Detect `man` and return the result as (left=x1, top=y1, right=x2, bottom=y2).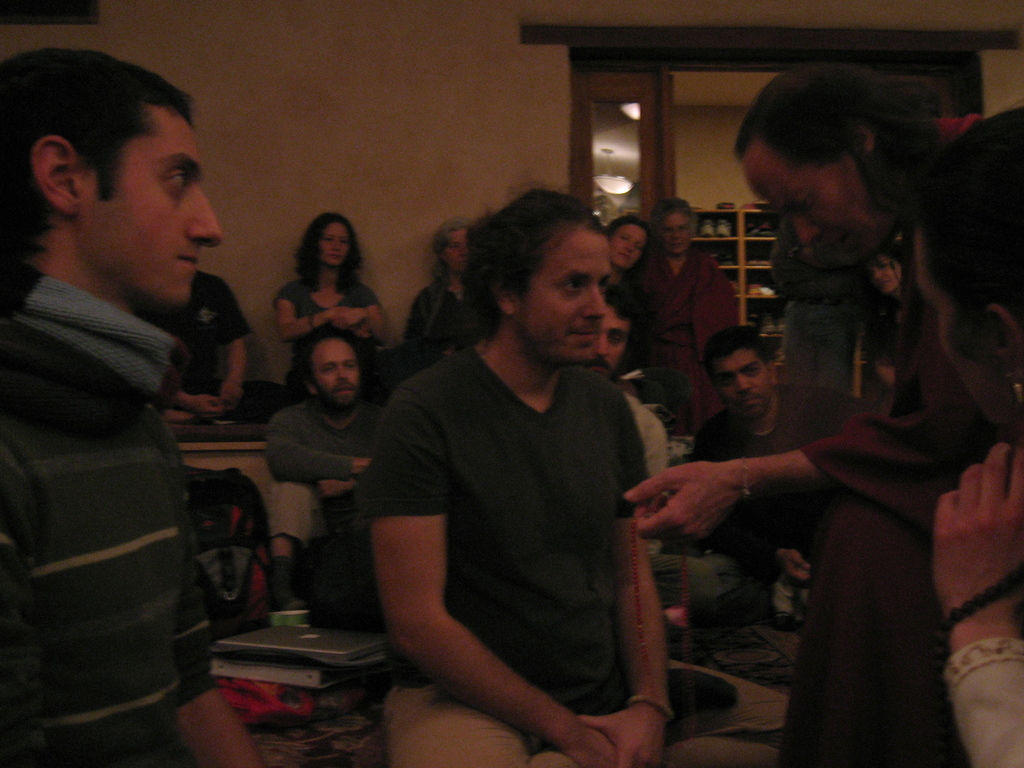
(left=355, top=179, right=778, bottom=767).
